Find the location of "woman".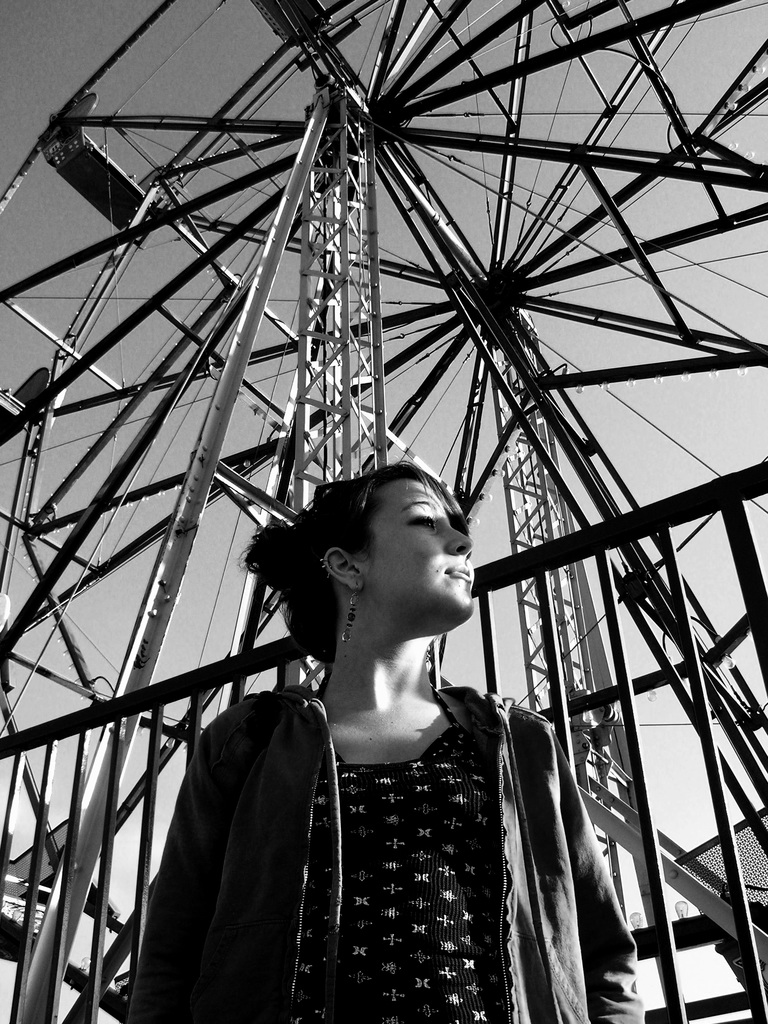
Location: bbox(154, 376, 609, 1023).
